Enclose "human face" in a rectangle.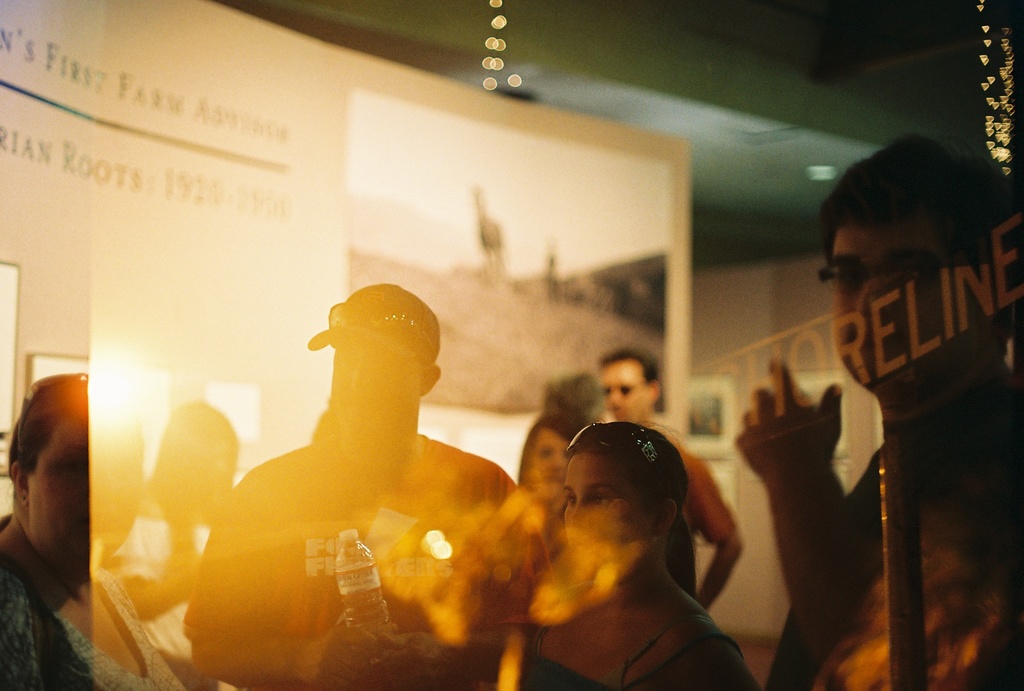
531:427:568:488.
